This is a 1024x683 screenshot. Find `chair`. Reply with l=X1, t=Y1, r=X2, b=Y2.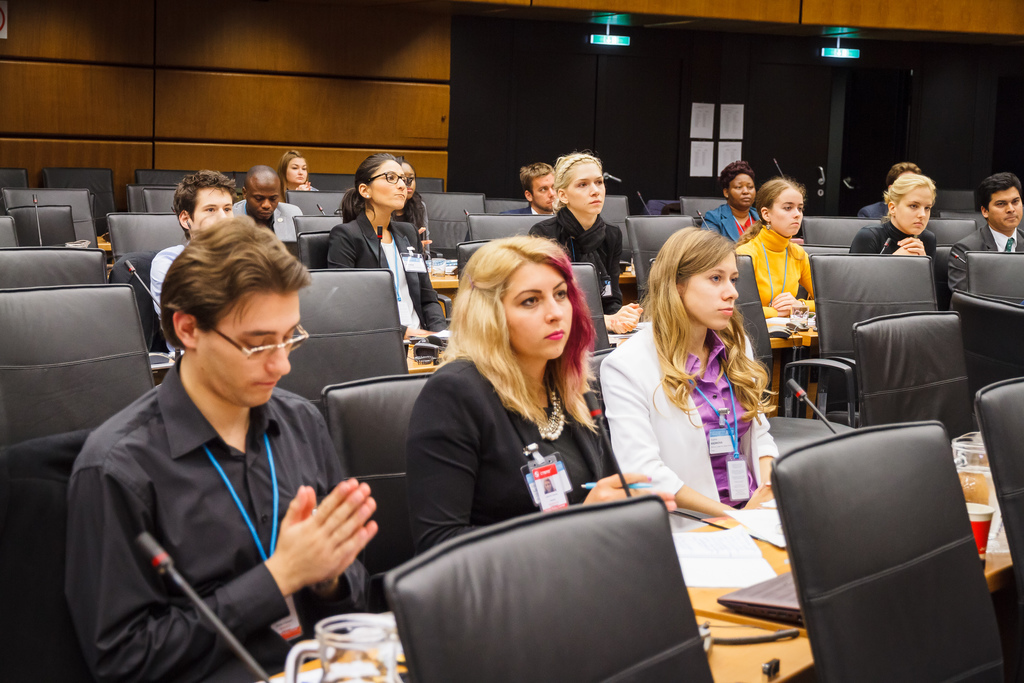
l=850, t=312, r=981, b=445.
